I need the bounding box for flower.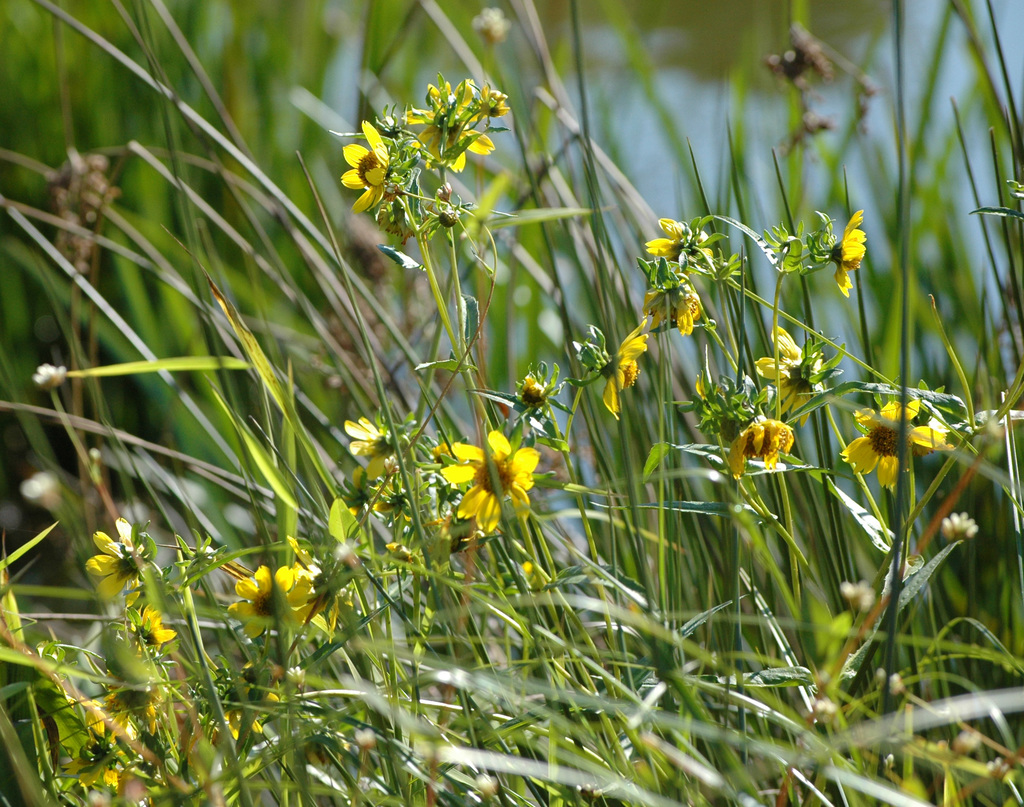
Here it is: pyautogui.locateOnScreen(599, 317, 653, 418).
